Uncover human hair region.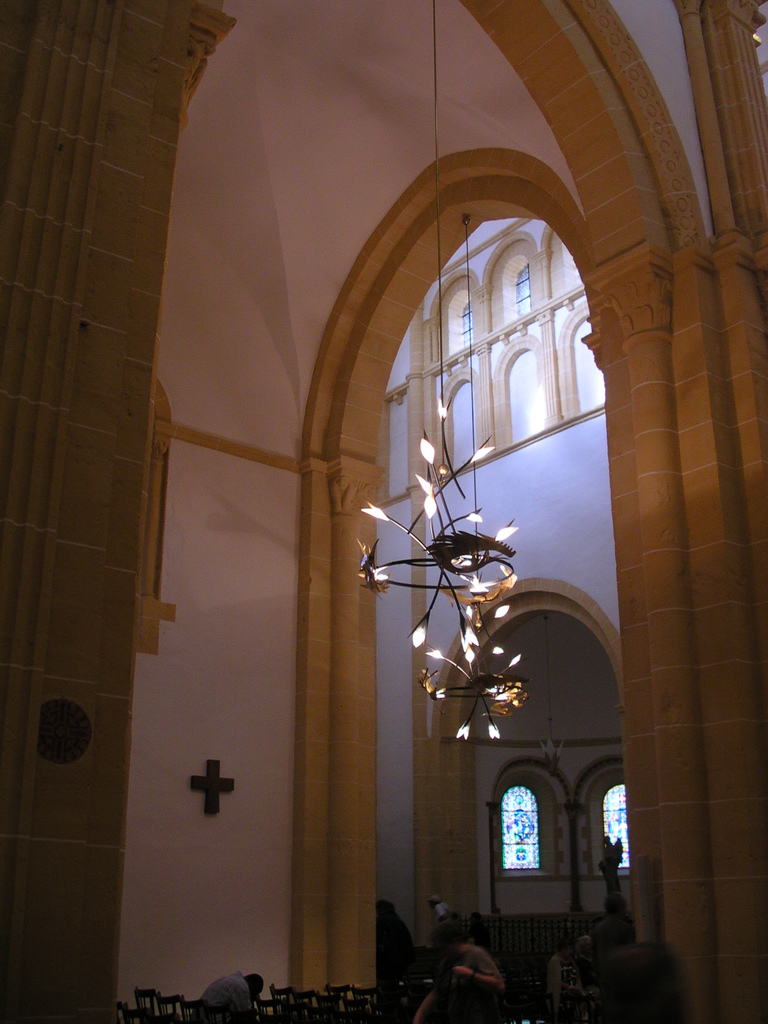
Uncovered: {"x1": 555, "y1": 938, "x2": 573, "y2": 957}.
